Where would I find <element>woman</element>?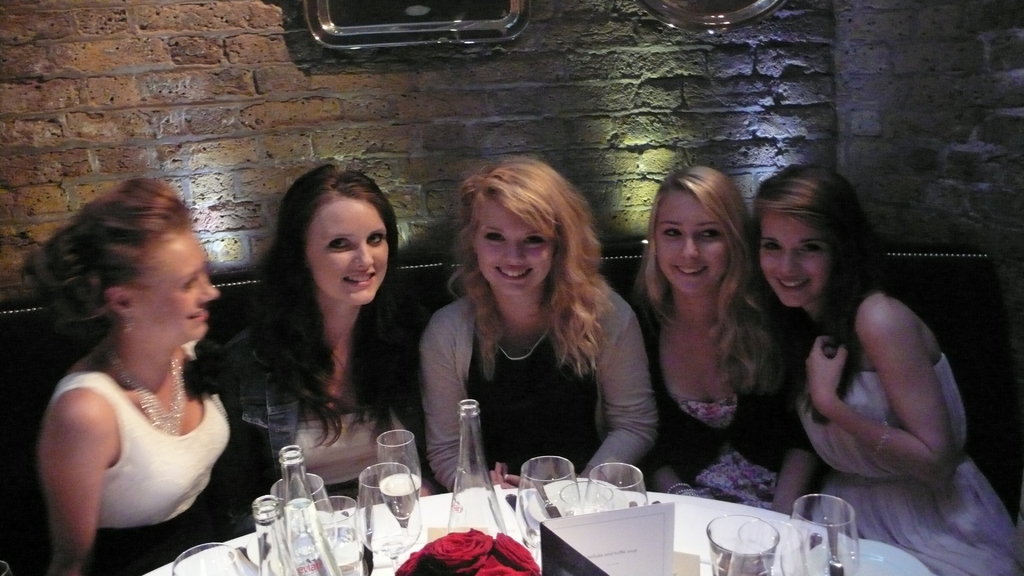
At locate(744, 163, 1023, 575).
